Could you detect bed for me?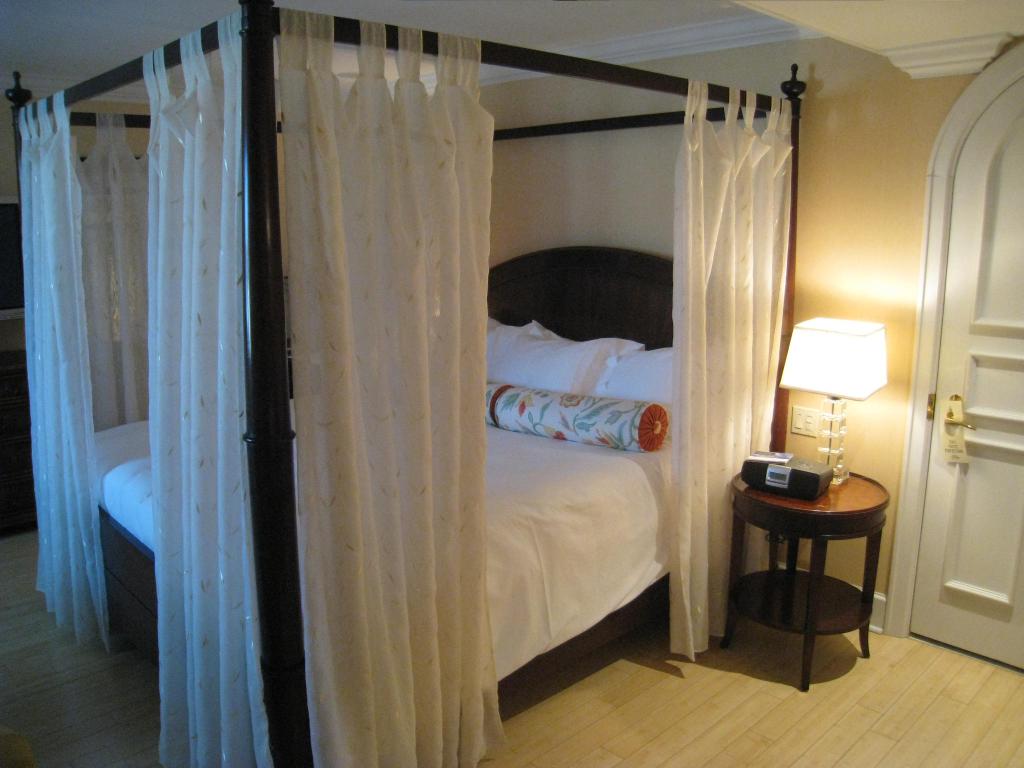
Detection result: bbox=[5, 0, 808, 767].
